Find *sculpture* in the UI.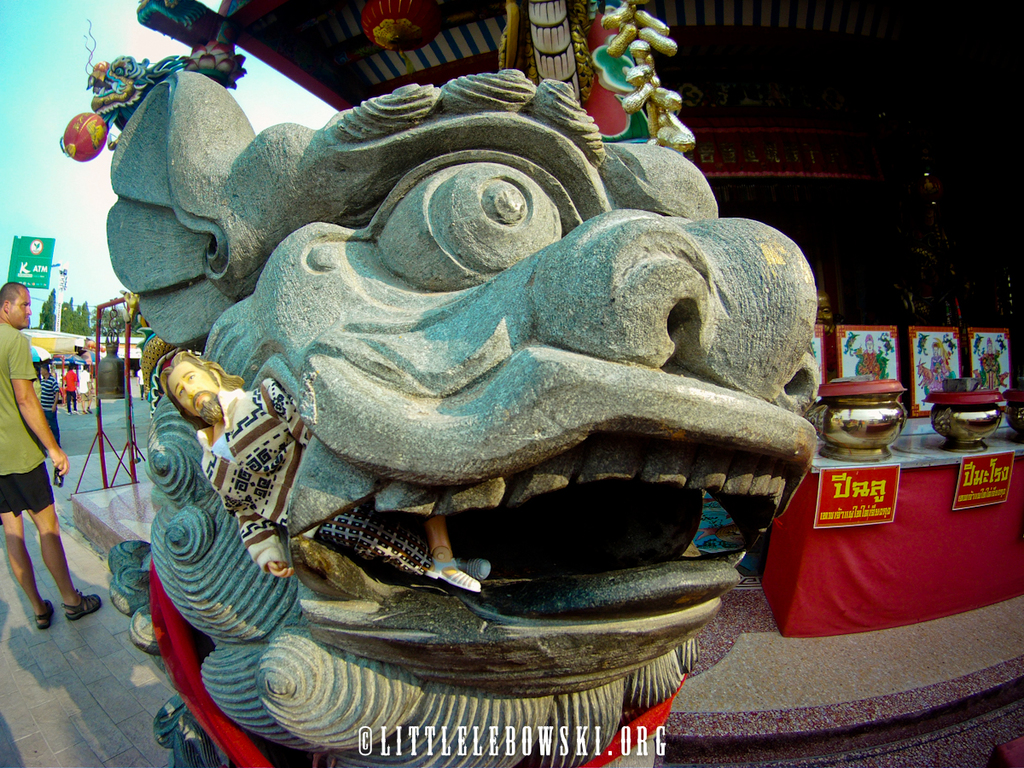
UI element at (90, 33, 812, 723).
